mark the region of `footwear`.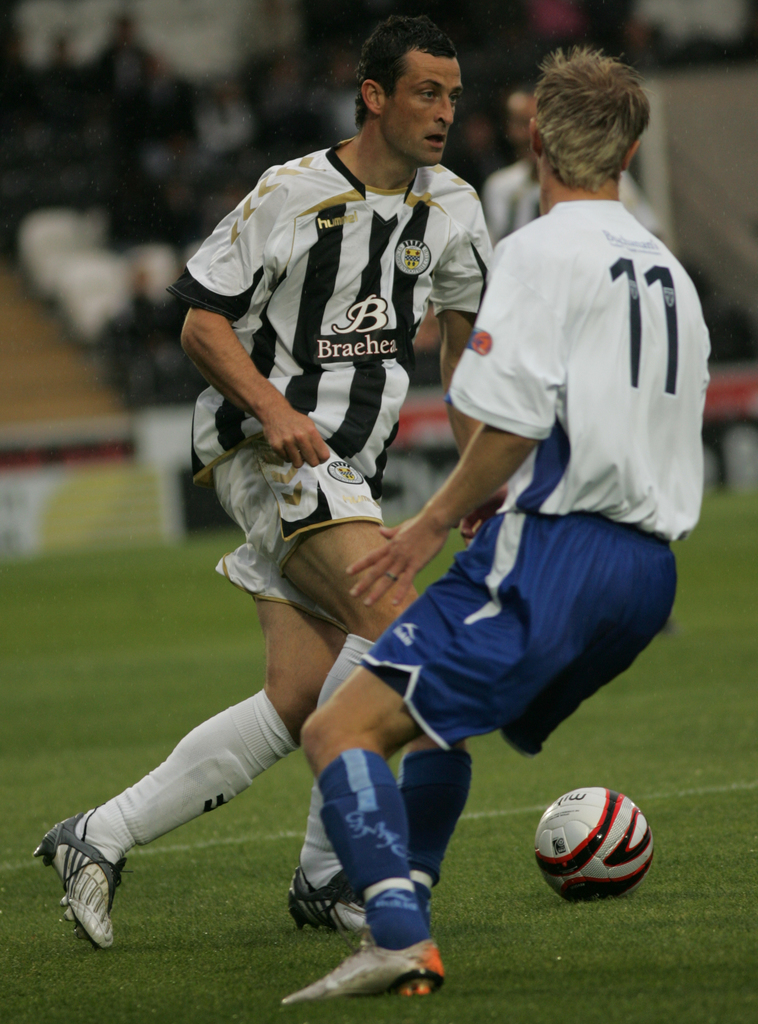
Region: l=393, t=865, r=445, b=942.
